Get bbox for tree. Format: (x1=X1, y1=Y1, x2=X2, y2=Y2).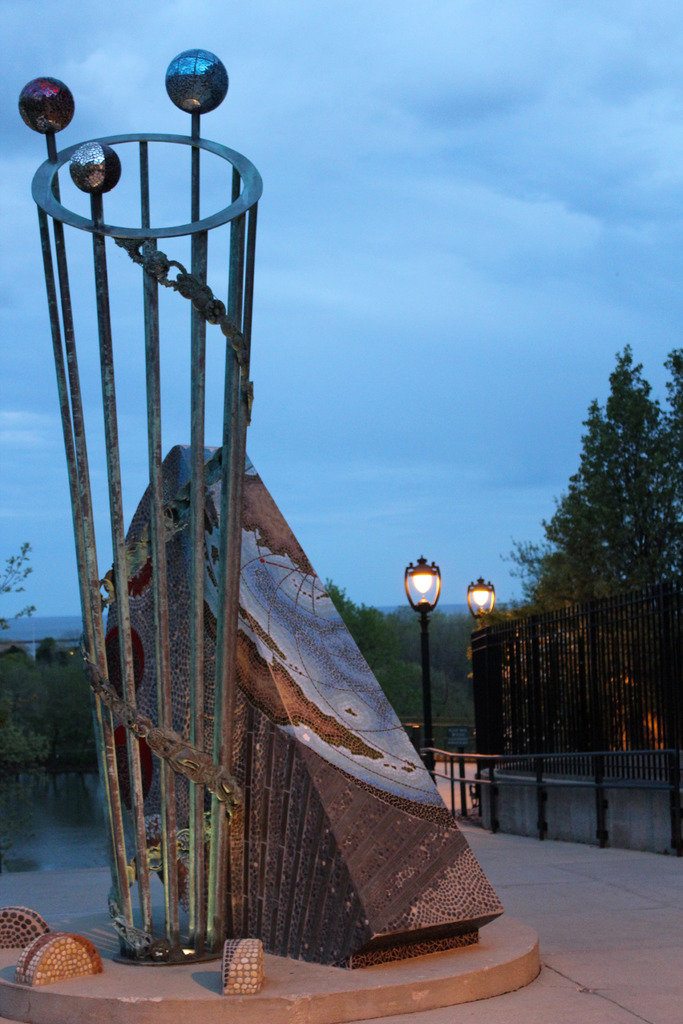
(x1=534, y1=339, x2=670, y2=652).
